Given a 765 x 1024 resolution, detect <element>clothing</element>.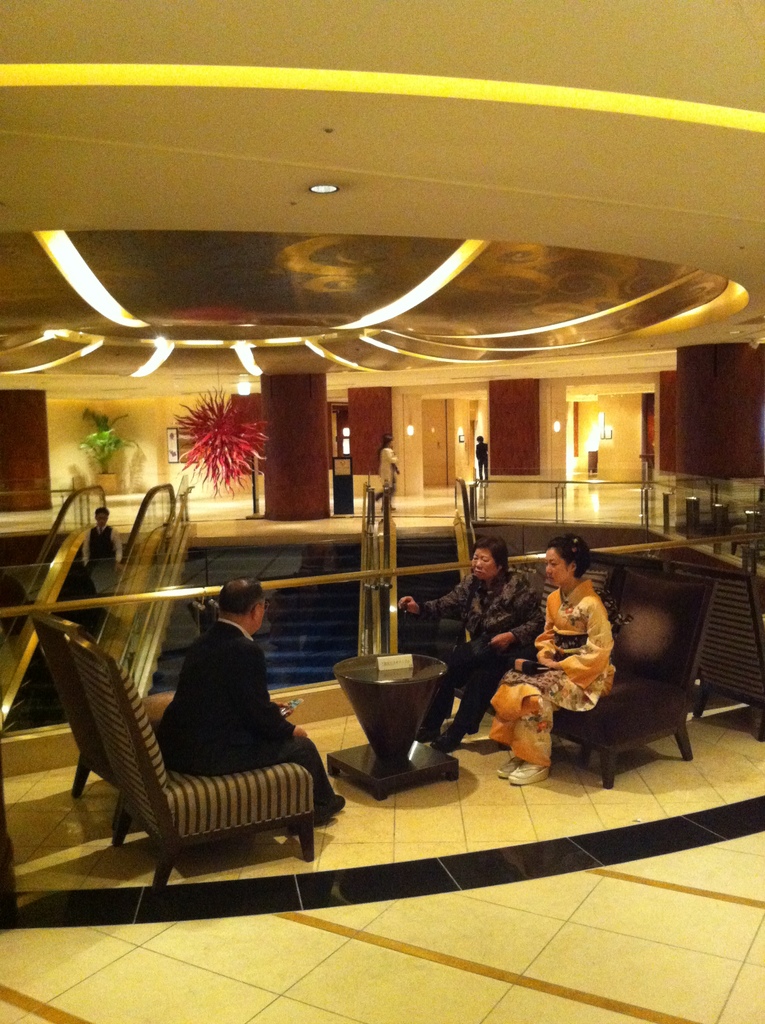
pyautogui.locateOnScreen(419, 561, 550, 741).
